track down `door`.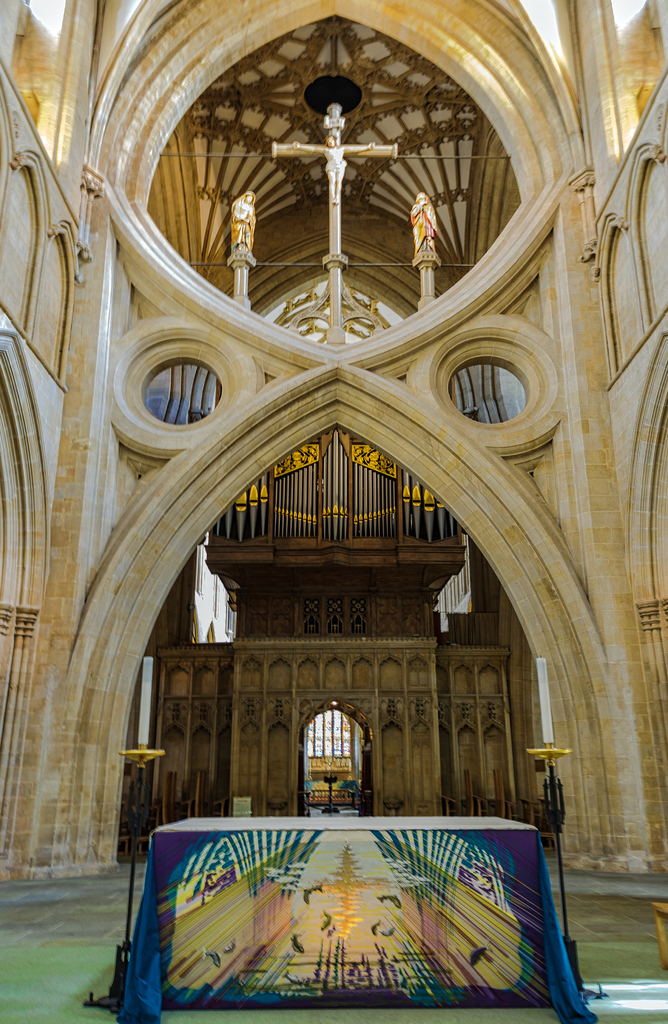
Tracked to (358, 727, 379, 820).
